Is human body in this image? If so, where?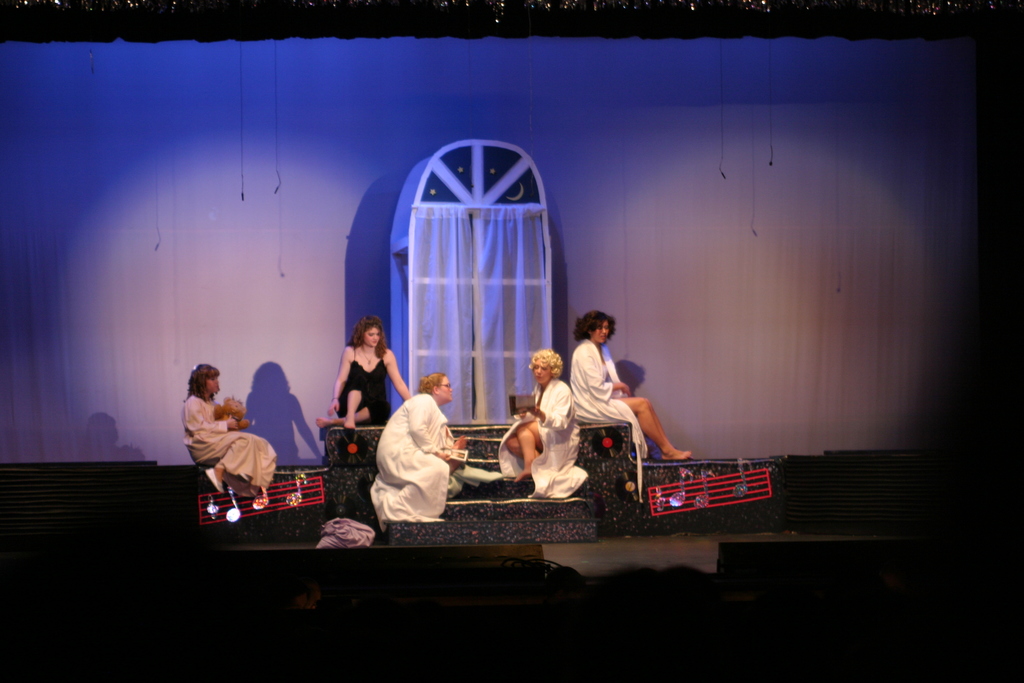
Yes, at bbox=(502, 377, 574, 482).
